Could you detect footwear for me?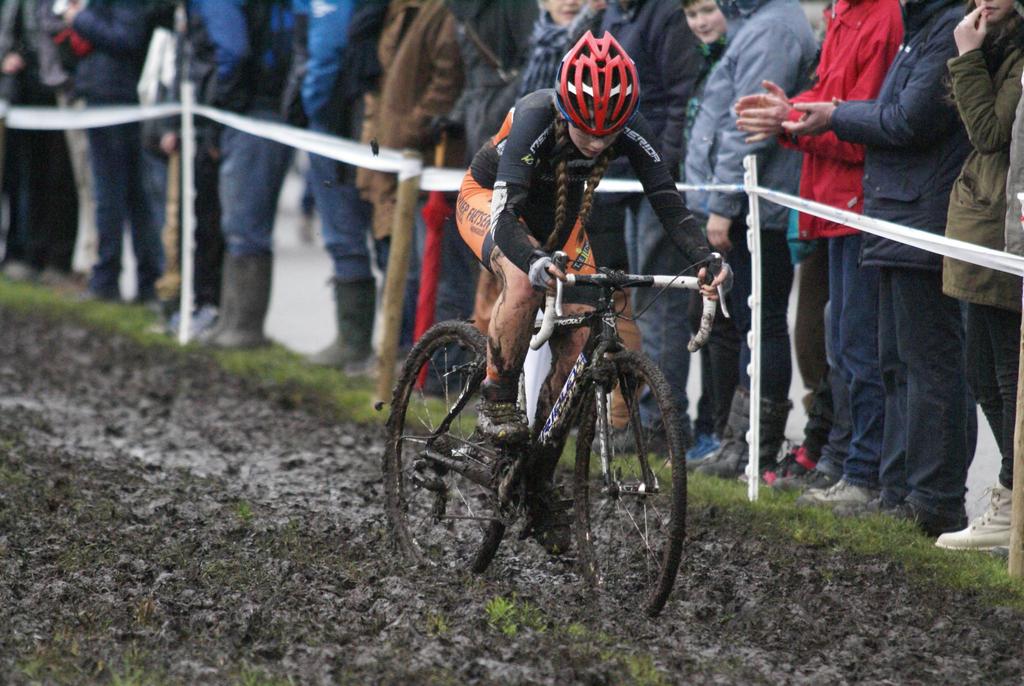
Detection result: 796,479,886,512.
